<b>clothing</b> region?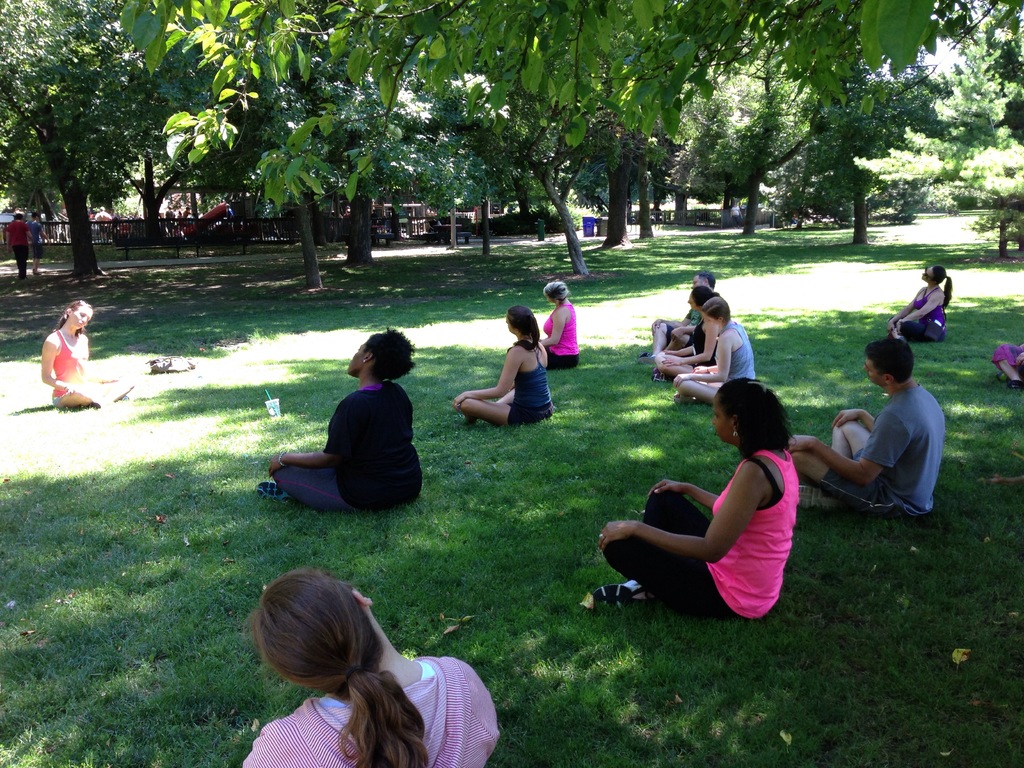
51:328:100:409
